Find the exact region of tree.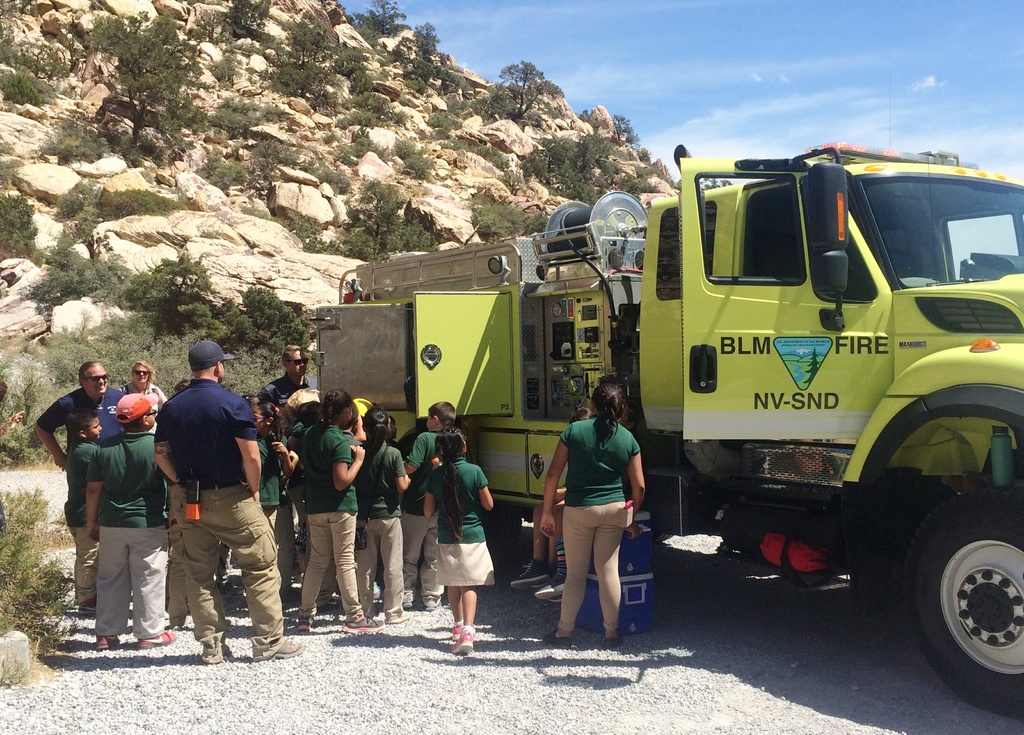
Exact region: 0 26 54 94.
